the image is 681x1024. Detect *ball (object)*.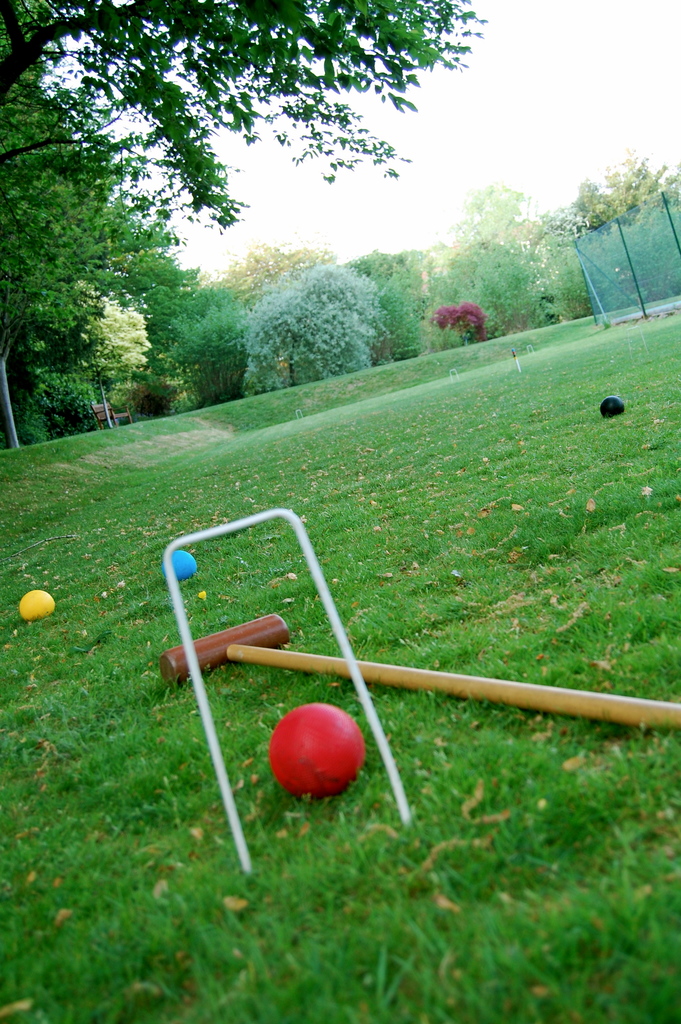
Detection: crop(602, 402, 623, 419).
